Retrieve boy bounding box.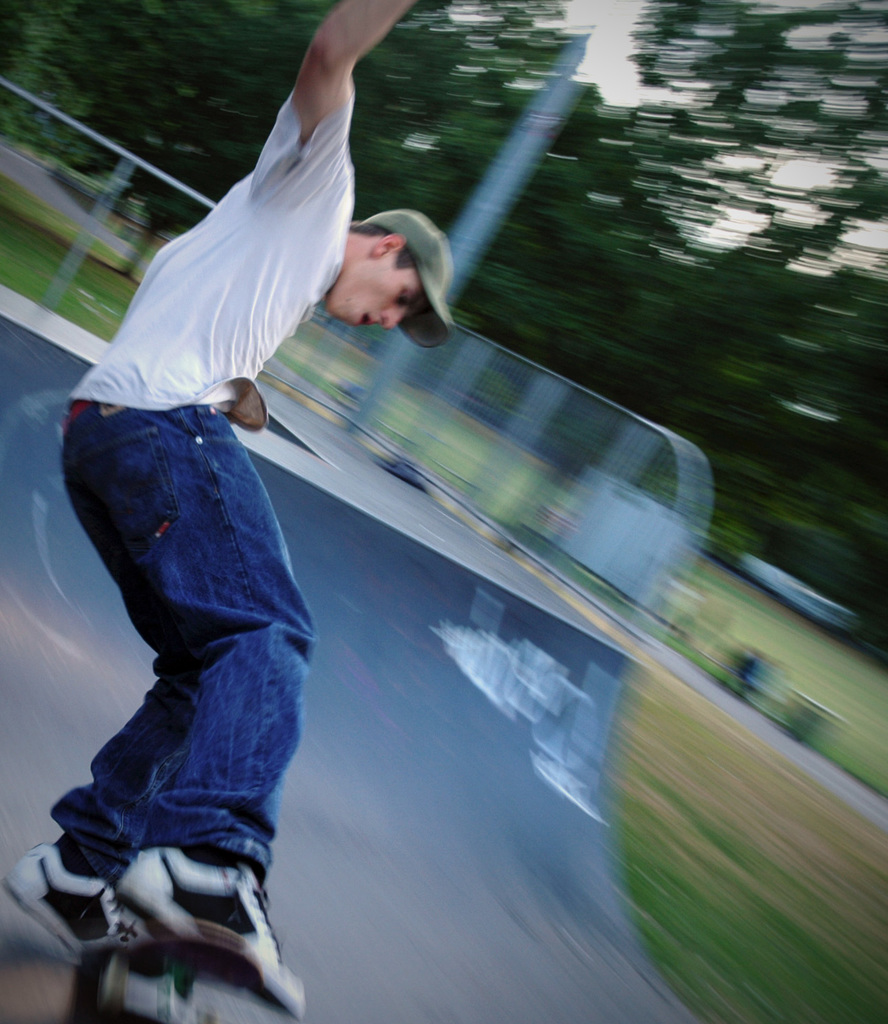
Bounding box: left=0, top=0, right=469, bottom=1023.
